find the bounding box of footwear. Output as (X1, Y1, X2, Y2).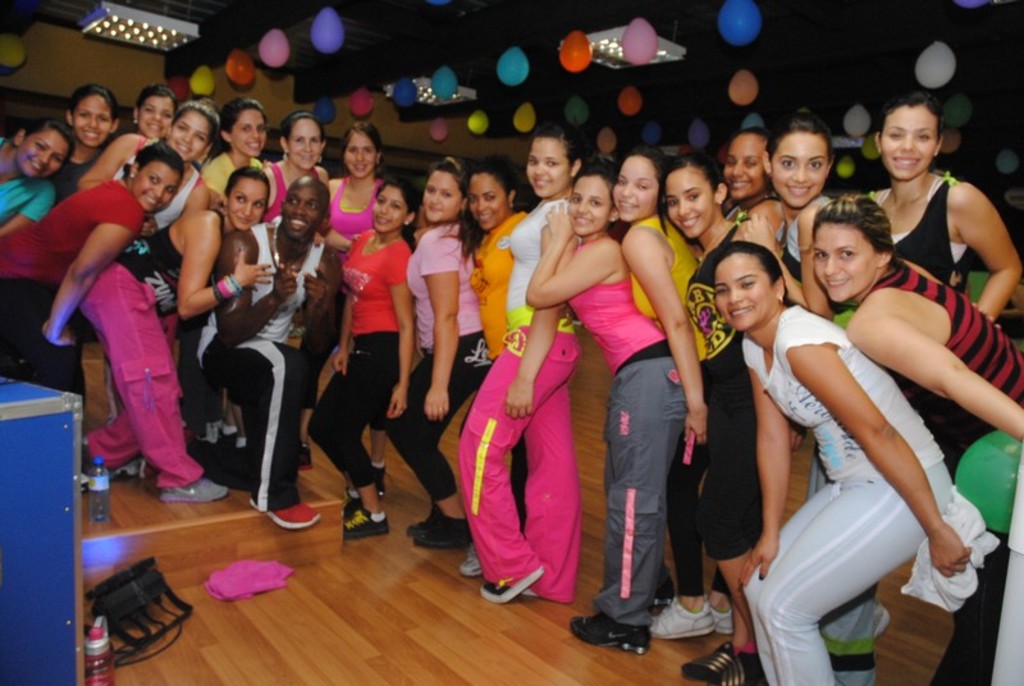
(246, 486, 326, 538).
